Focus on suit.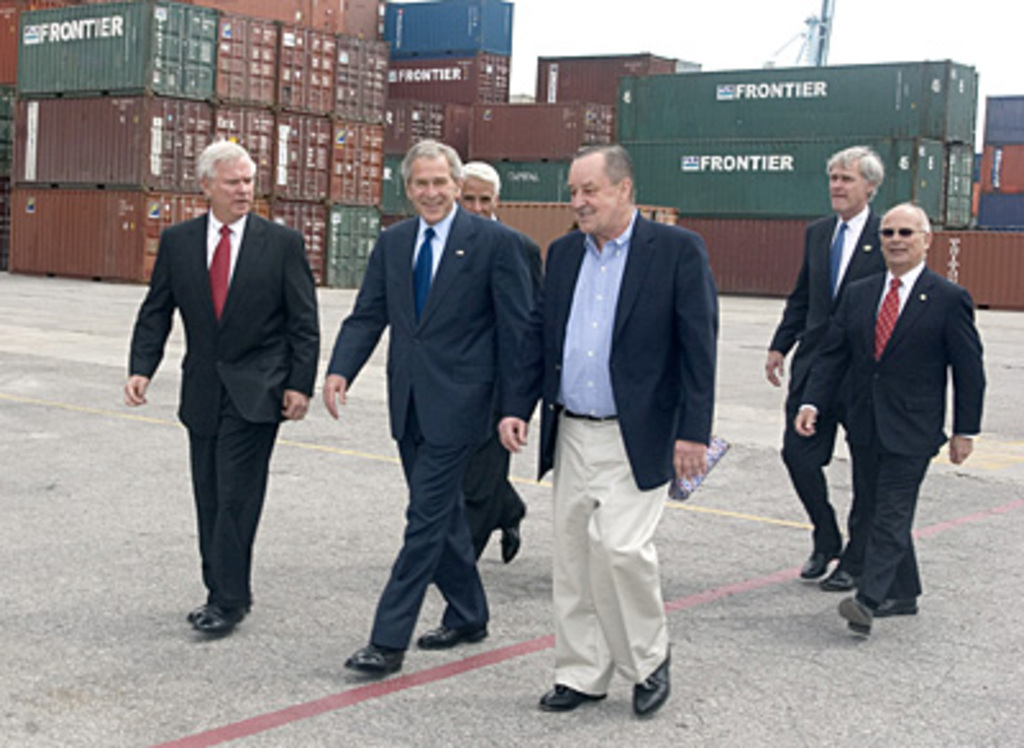
Focused at bbox=(323, 197, 535, 648).
